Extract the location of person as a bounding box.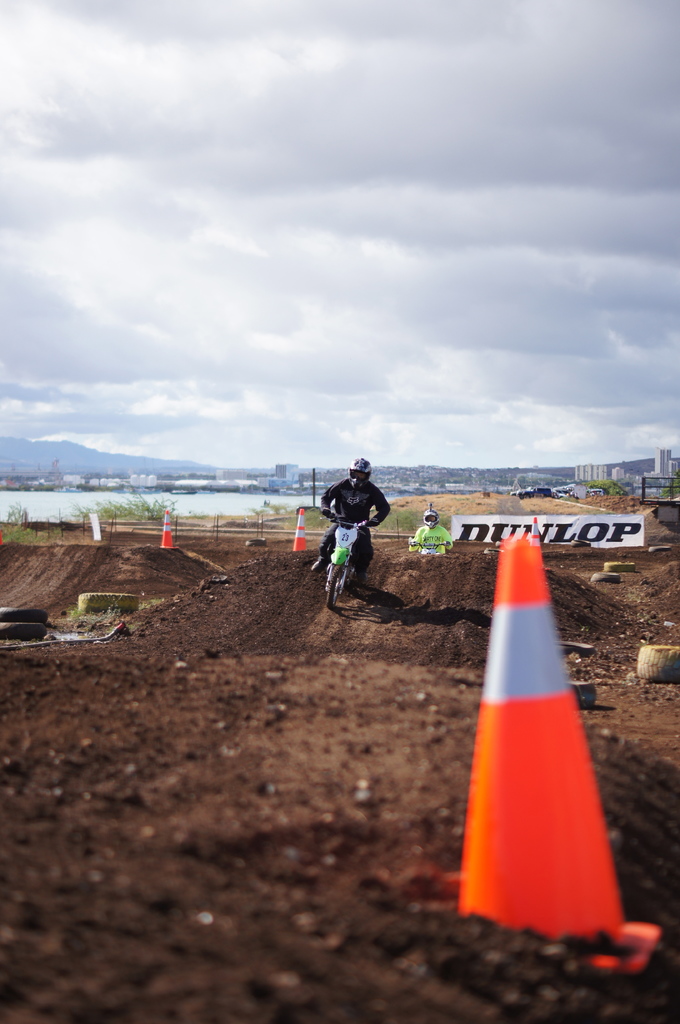
box=[409, 508, 452, 552].
